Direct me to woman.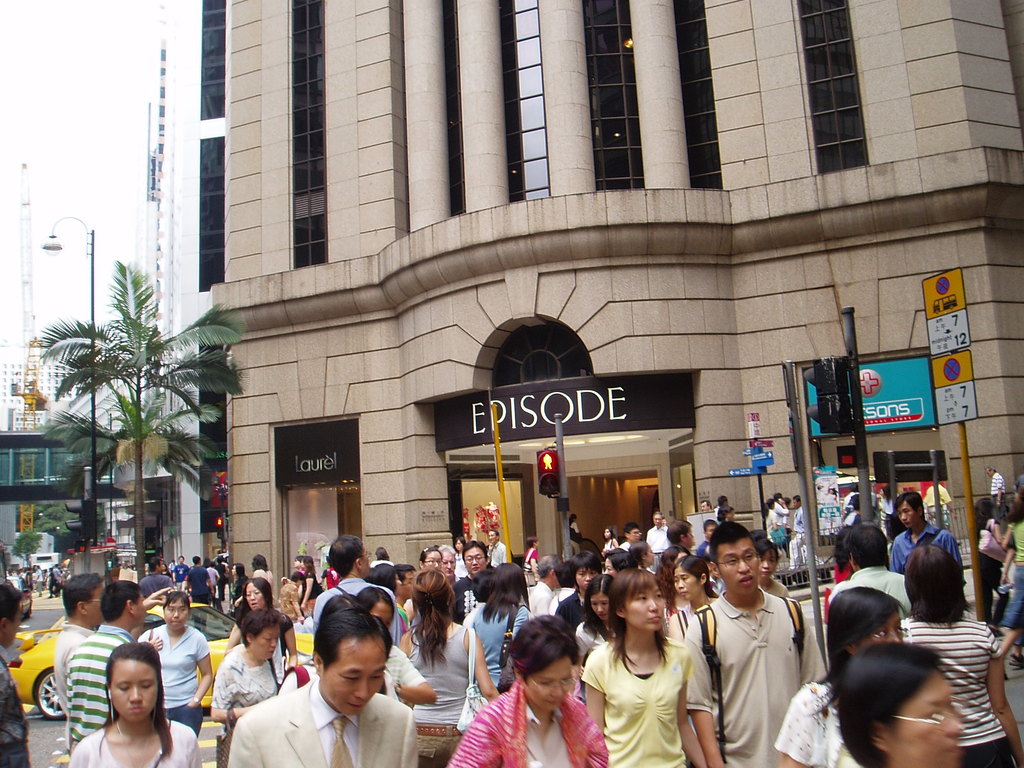
Direction: left=671, top=557, right=726, bottom=623.
